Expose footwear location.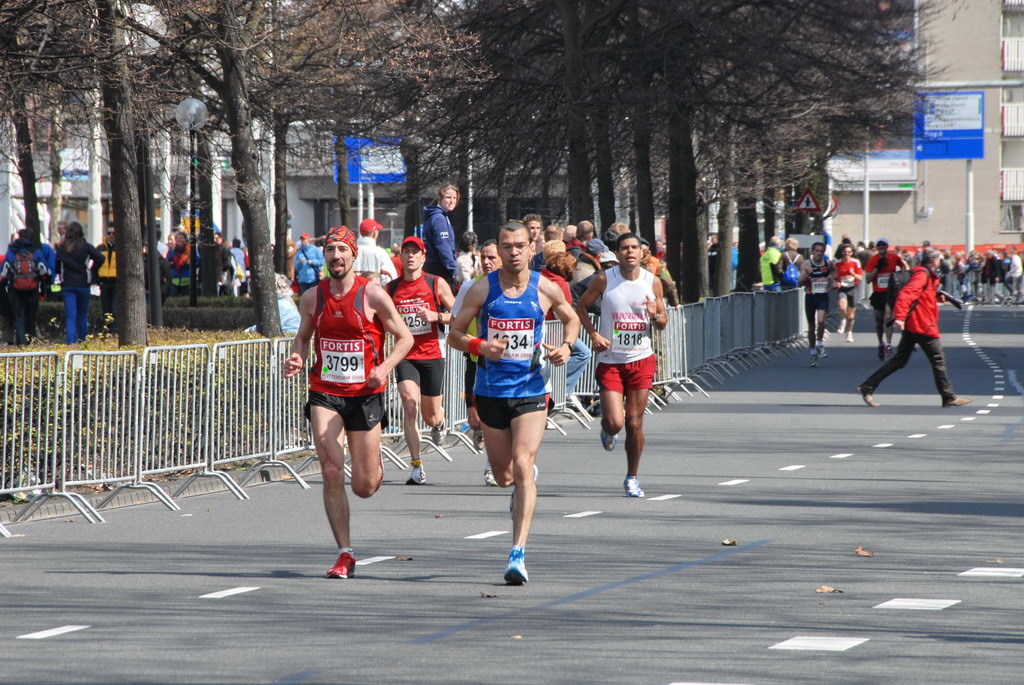
Exposed at [324, 552, 360, 582].
